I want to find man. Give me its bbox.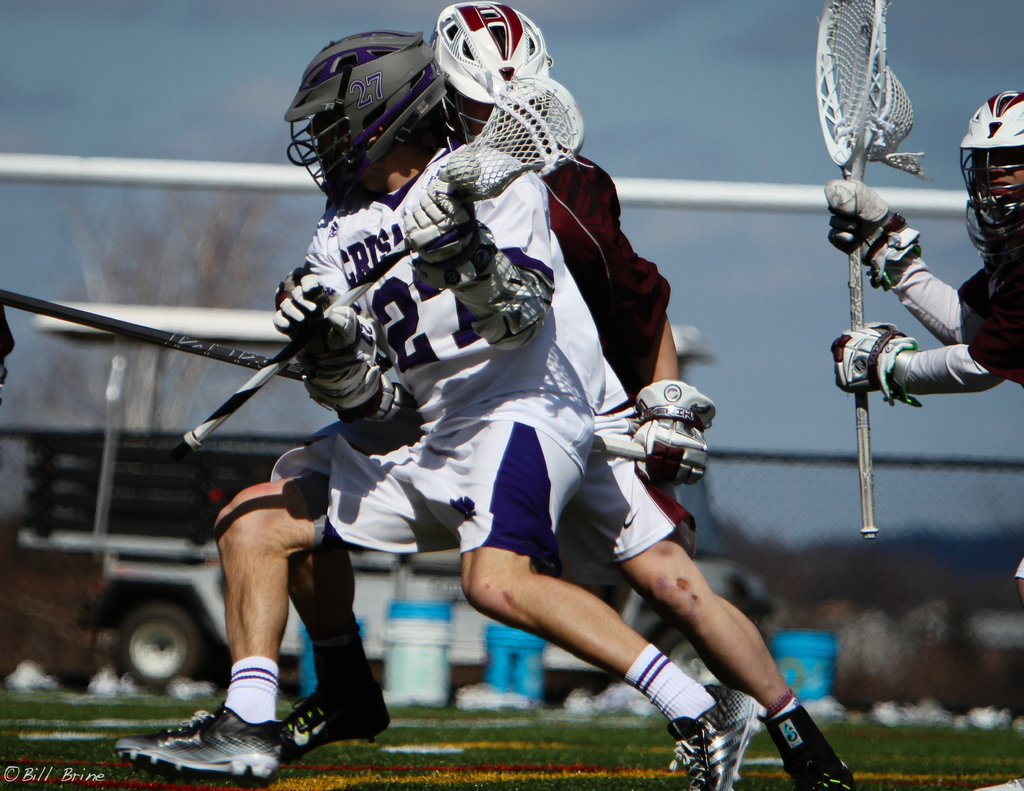
(left=817, top=93, right=1023, bottom=616).
